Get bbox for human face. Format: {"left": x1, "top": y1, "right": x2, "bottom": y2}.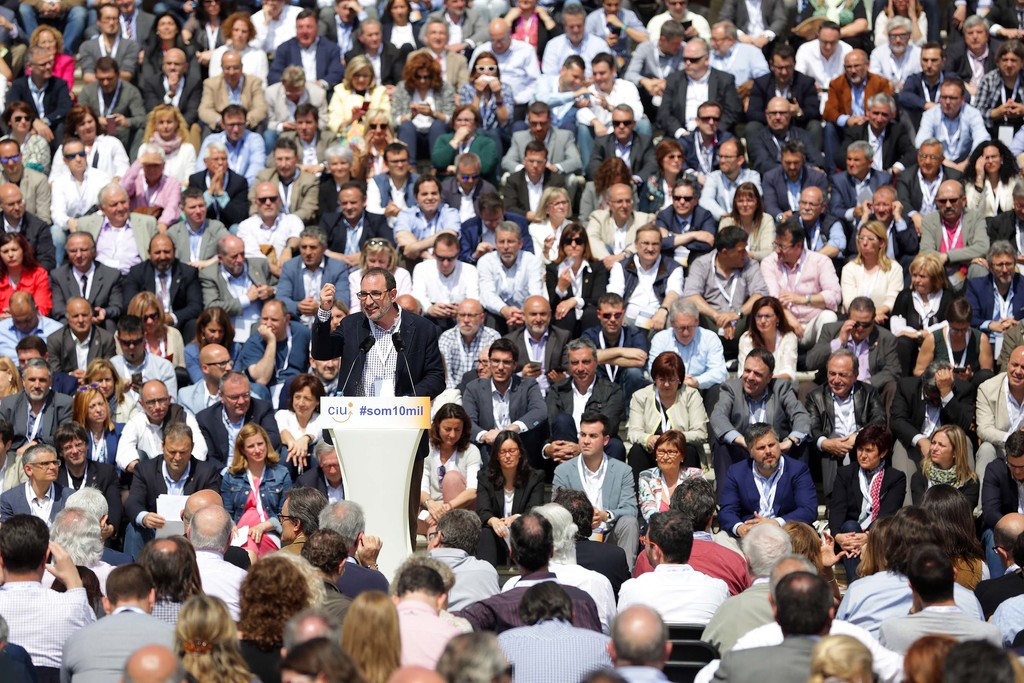
{"left": 211, "top": 358, "right": 232, "bottom": 381}.
